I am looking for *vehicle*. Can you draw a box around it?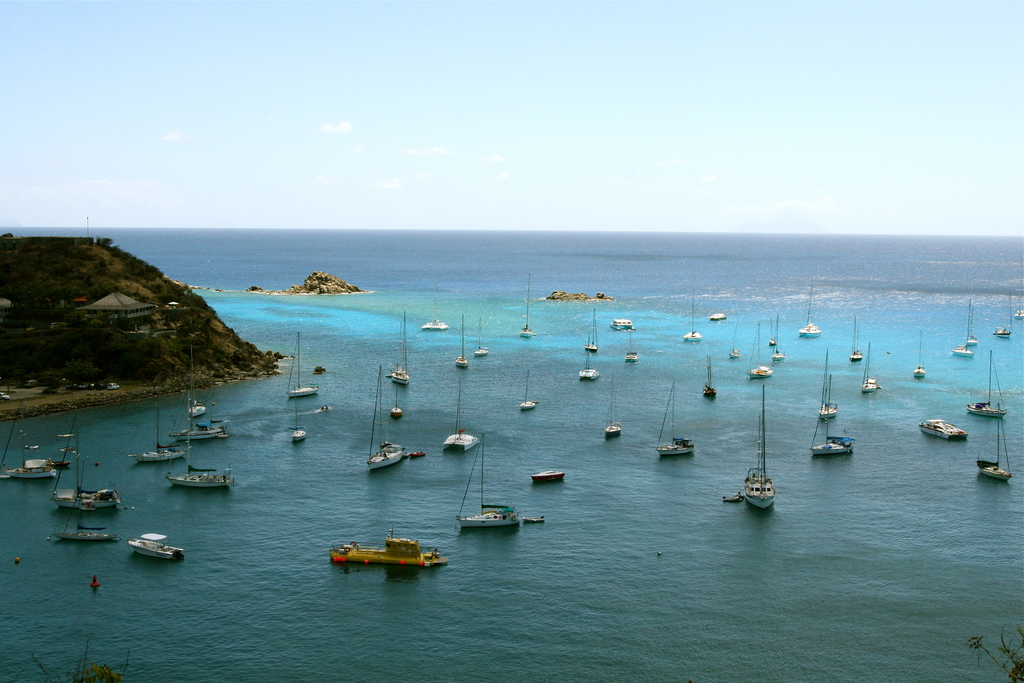
Sure, the bounding box is Rect(572, 365, 601, 375).
